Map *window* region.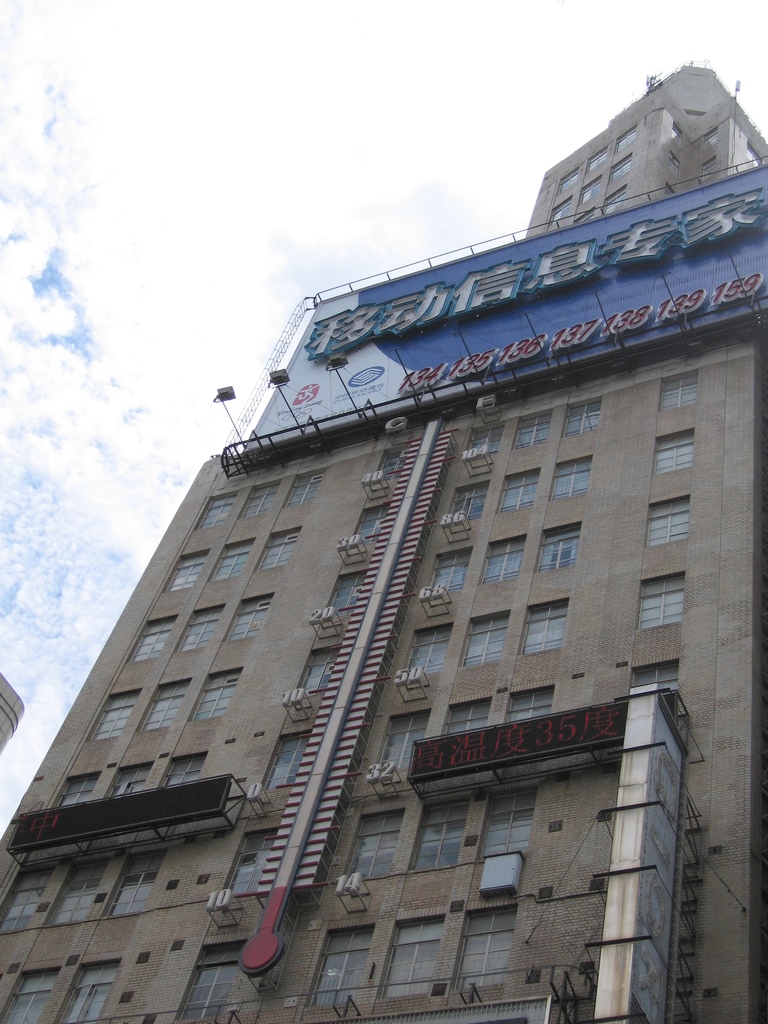
Mapped to [x1=461, y1=608, x2=511, y2=669].
